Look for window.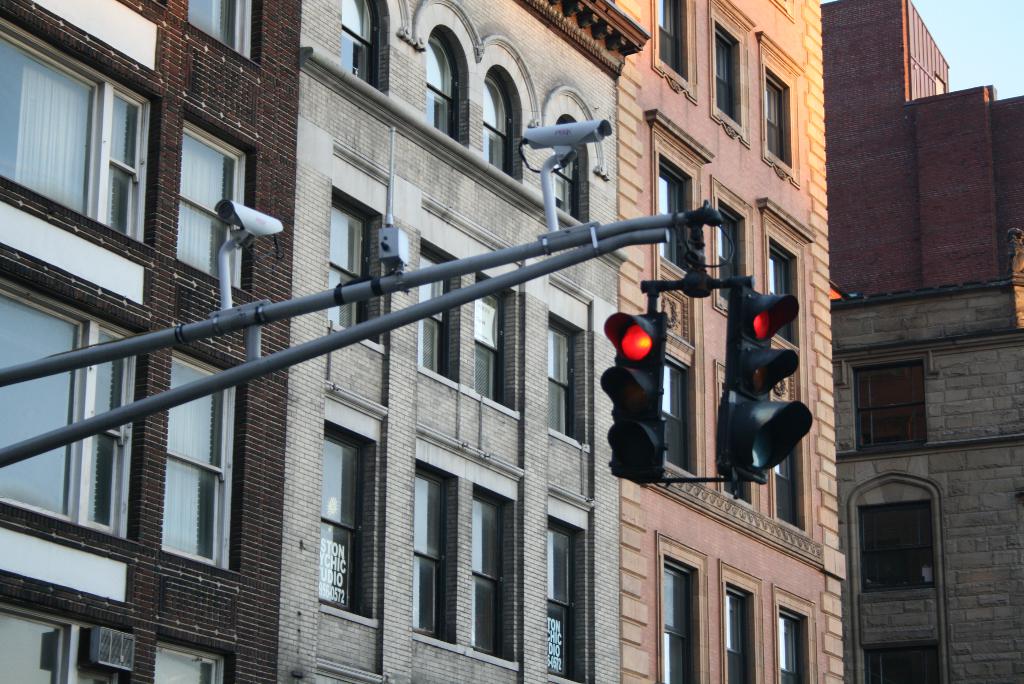
Found: l=184, t=0, r=255, b=65.
